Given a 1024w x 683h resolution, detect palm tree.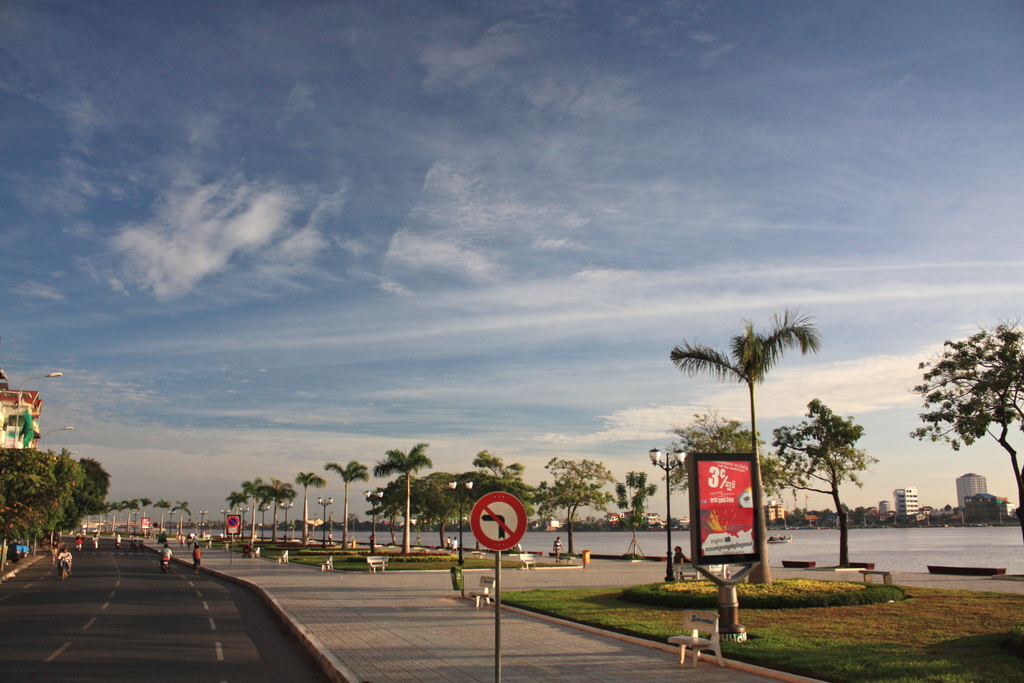
detection(332, 466, 369, 553).
